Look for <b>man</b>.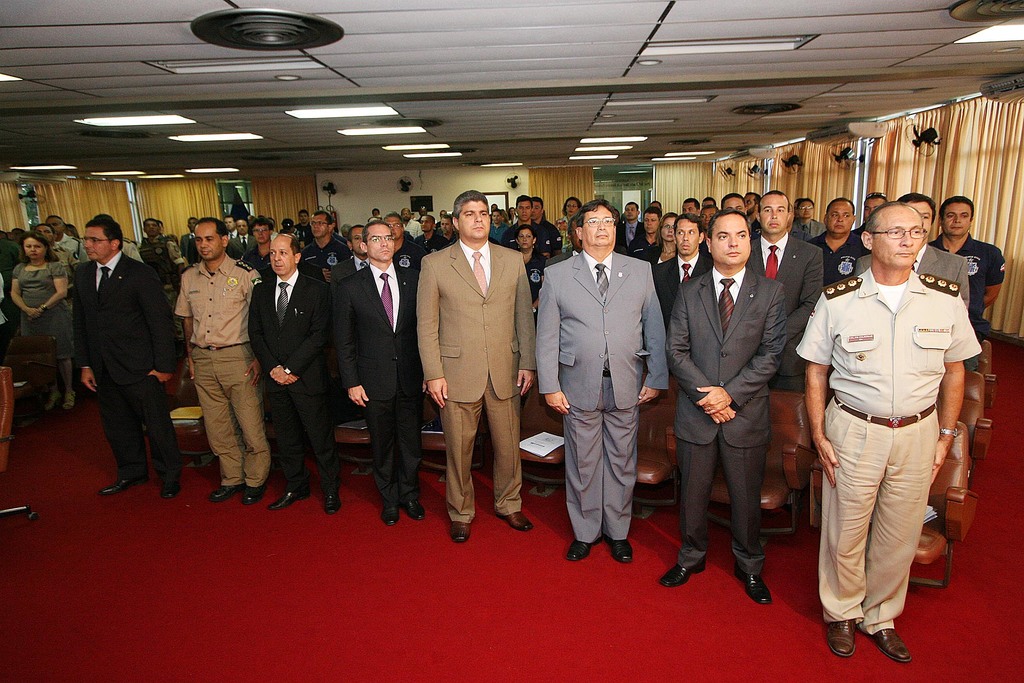
Found: box=[399, 207, 423, 235].
